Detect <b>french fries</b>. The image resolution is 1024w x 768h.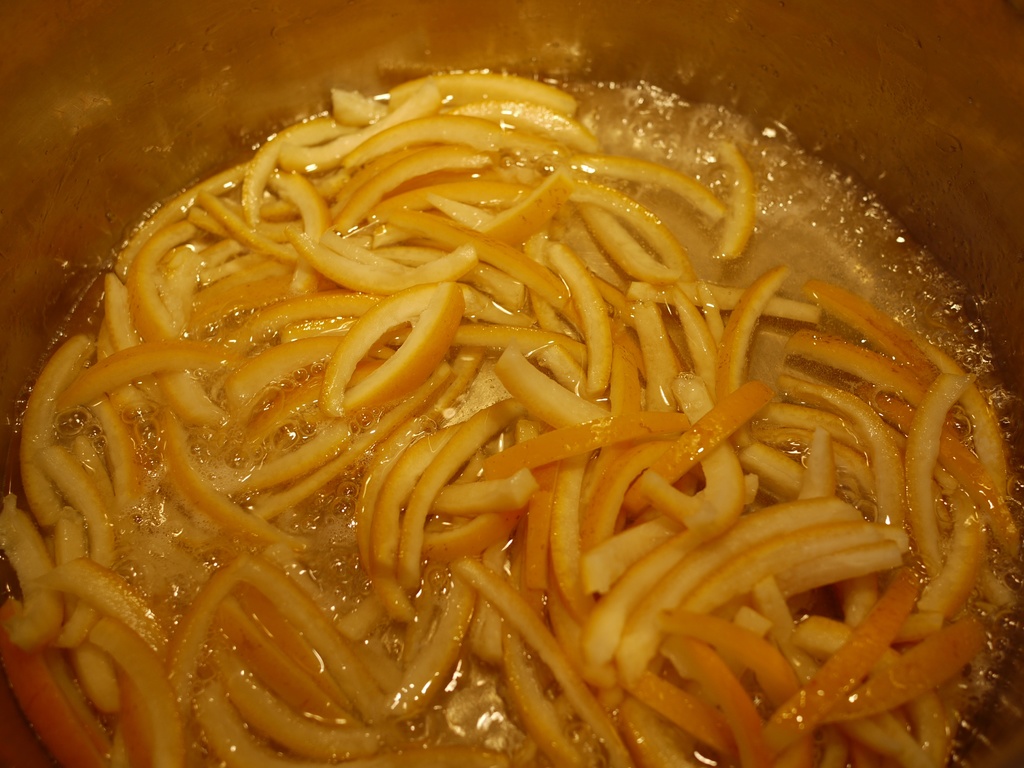
(49,509,120,710).
